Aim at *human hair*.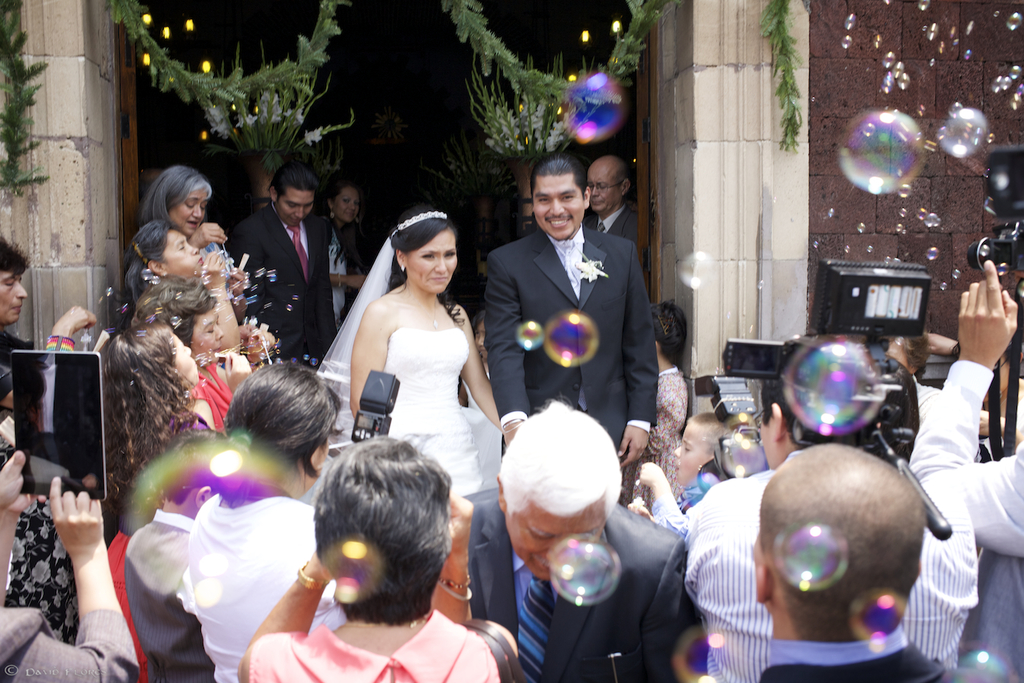
Aimed at (686,414,760,460).
